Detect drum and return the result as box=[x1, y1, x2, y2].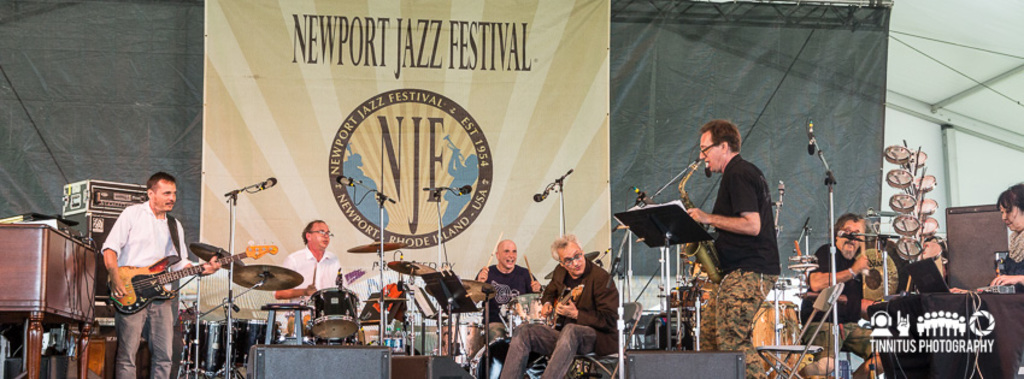
box=[240, 319, 284, 366].
